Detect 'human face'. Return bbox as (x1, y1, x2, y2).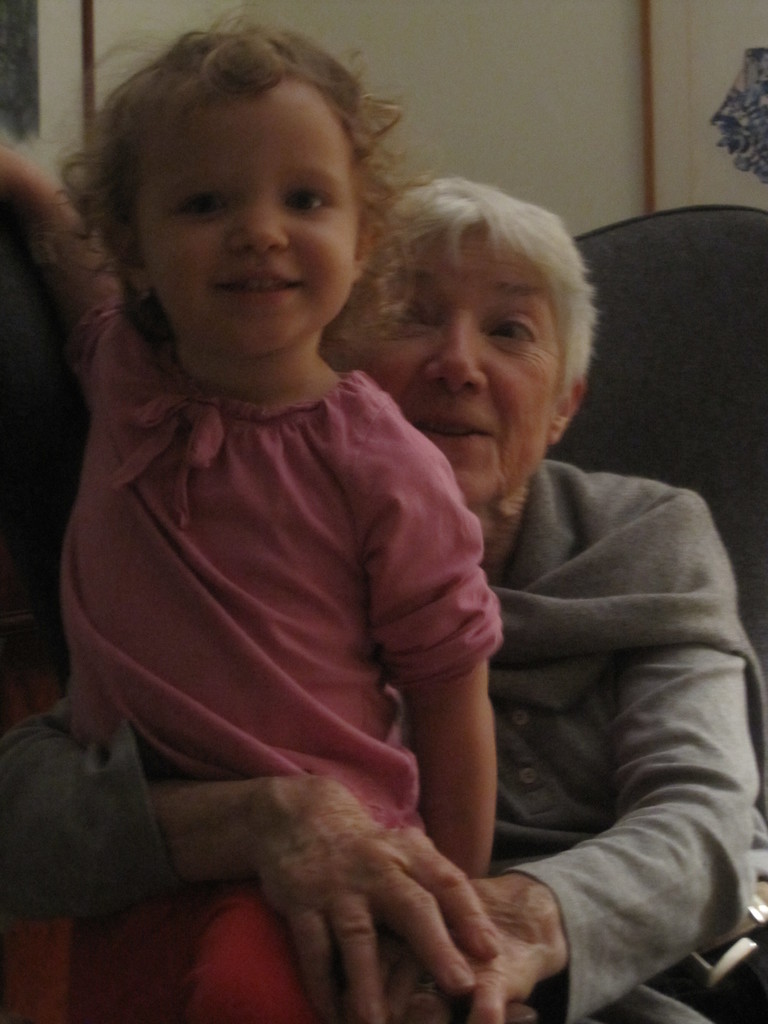
(124, 80, 356, 351).
